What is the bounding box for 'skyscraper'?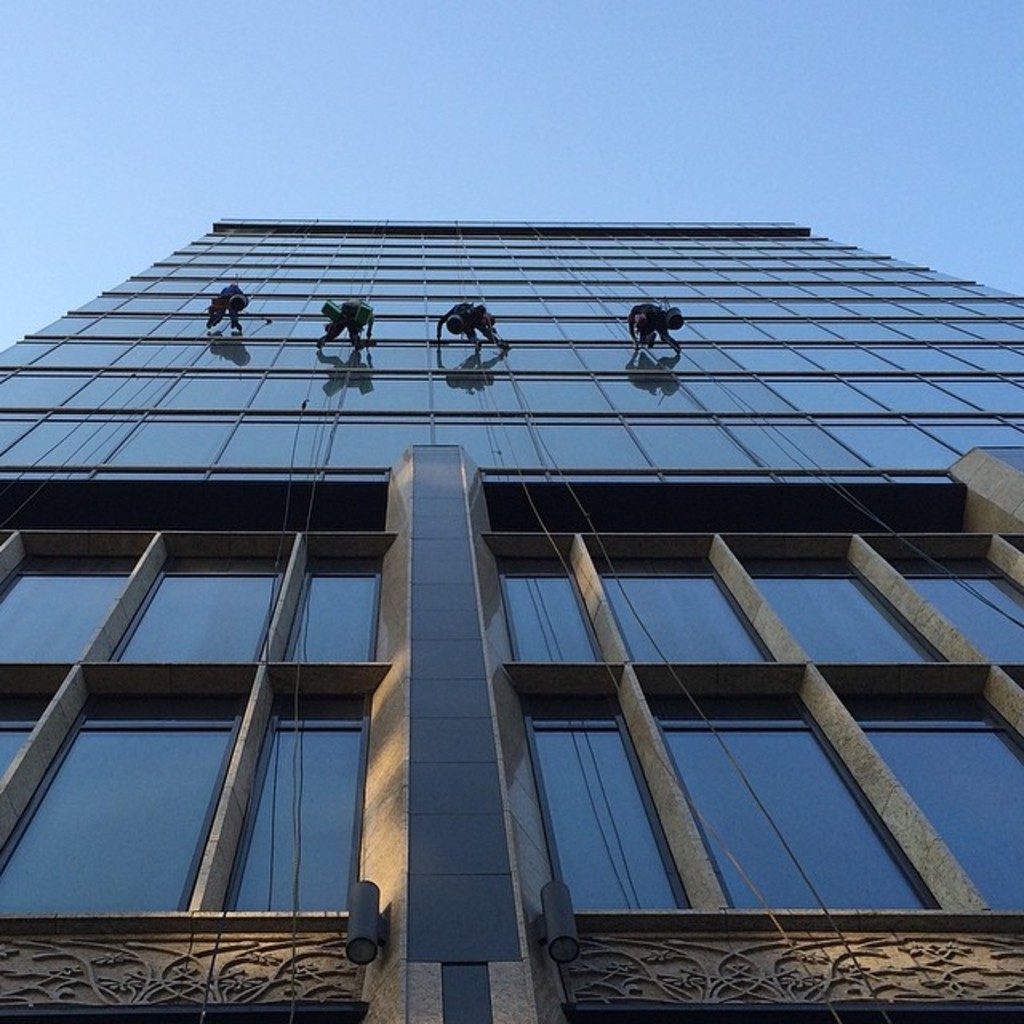
box(0, 197, 1000, 1023).
